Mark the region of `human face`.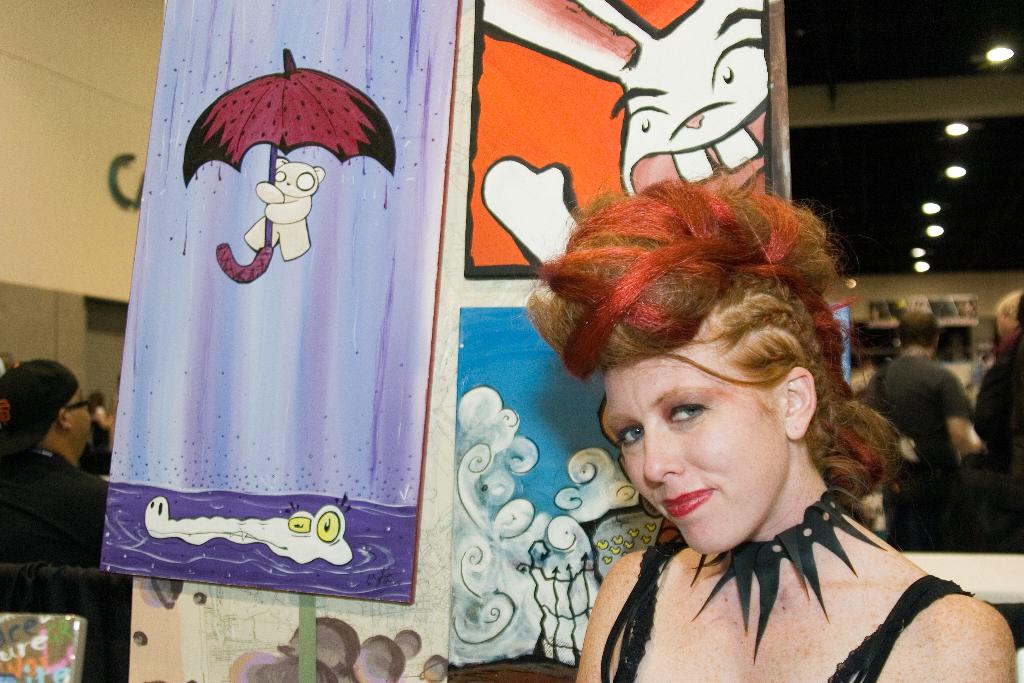
Region: box=[65, 385, 91, 444].
